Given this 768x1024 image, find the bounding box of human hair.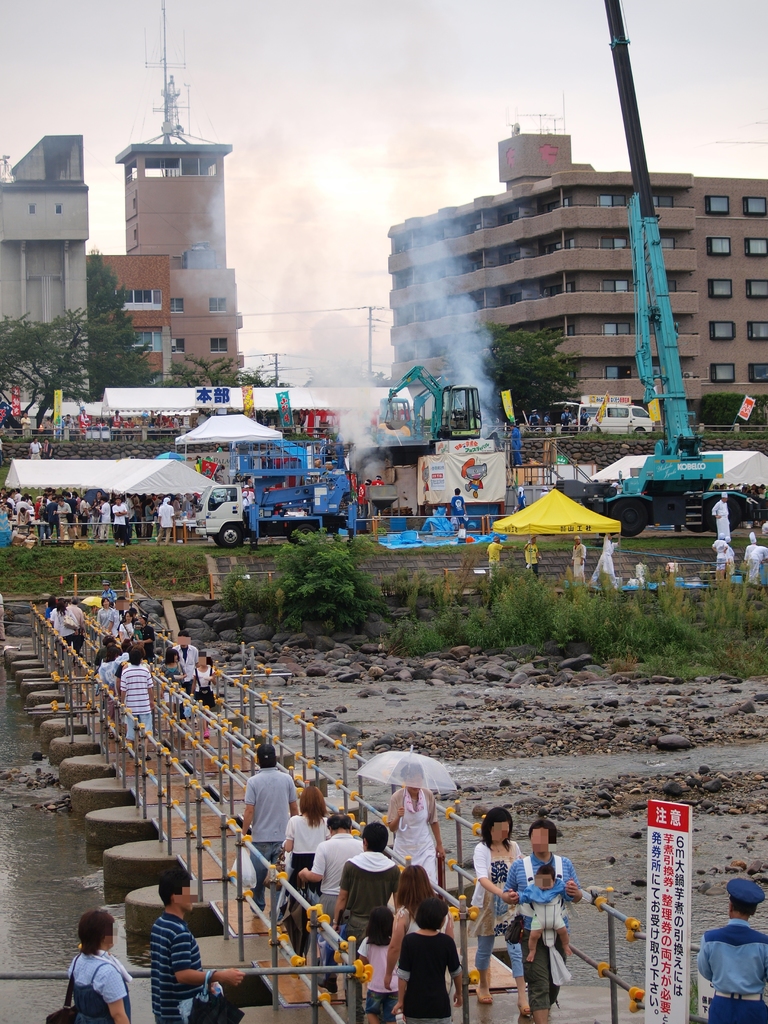
(left=154, top=866, right=191, bottom=906).
